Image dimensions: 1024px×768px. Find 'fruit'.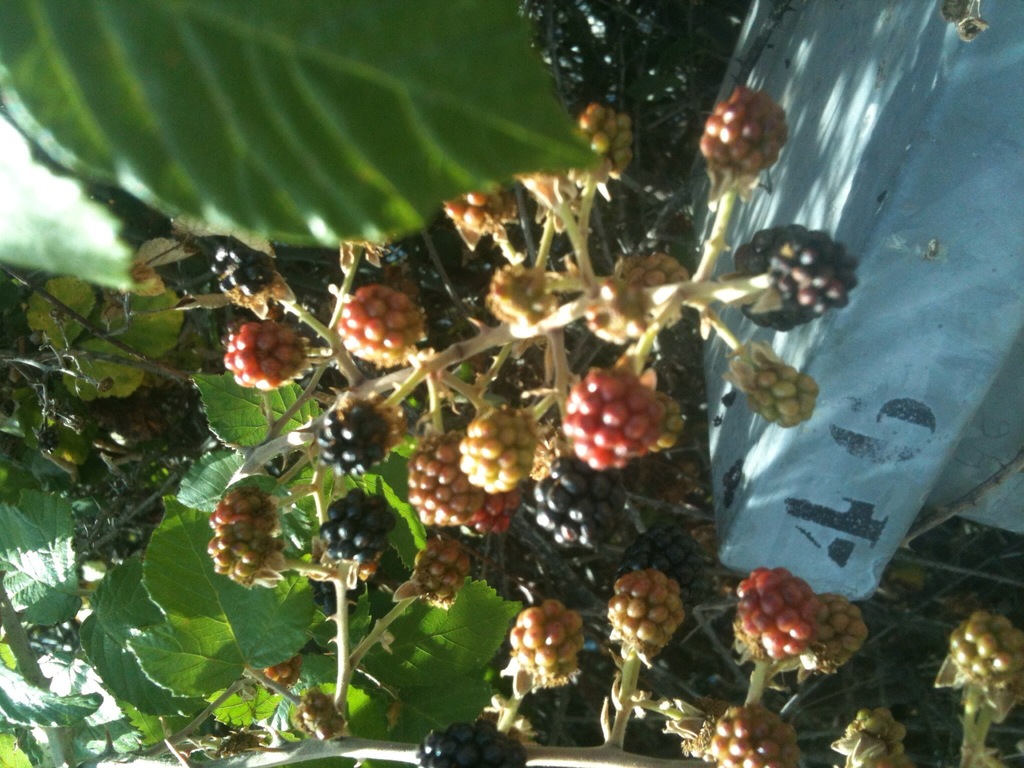
crop(409, 428, 487, 527).
